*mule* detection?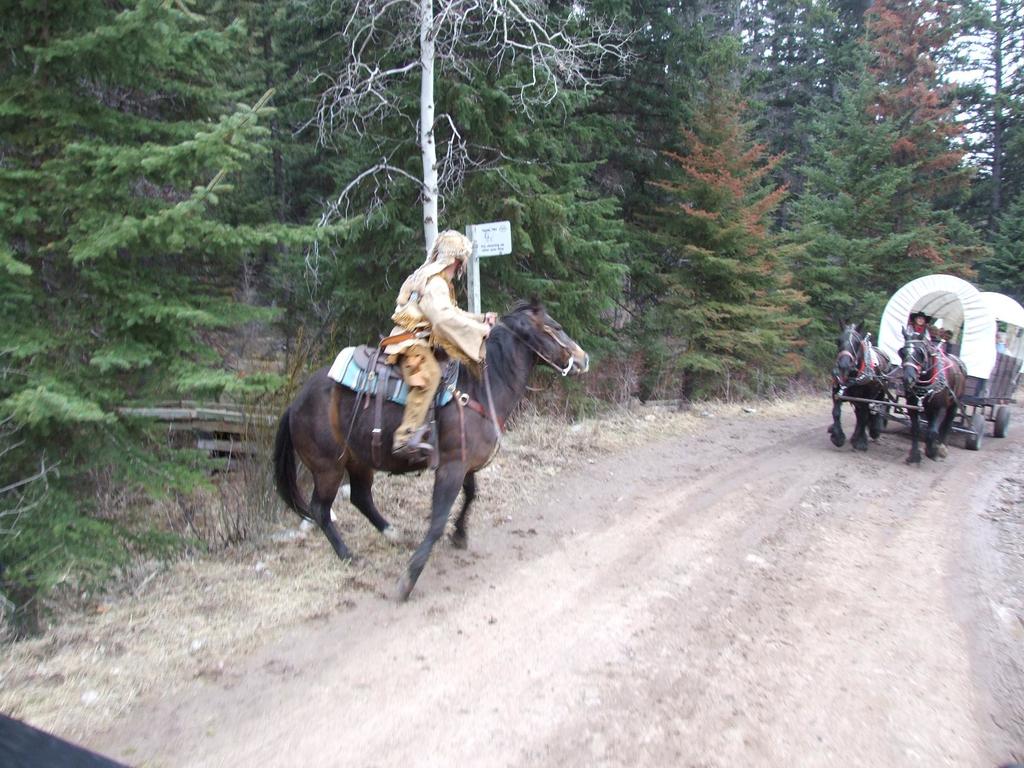
(left=830, top=319, right=893, bottom=450)
